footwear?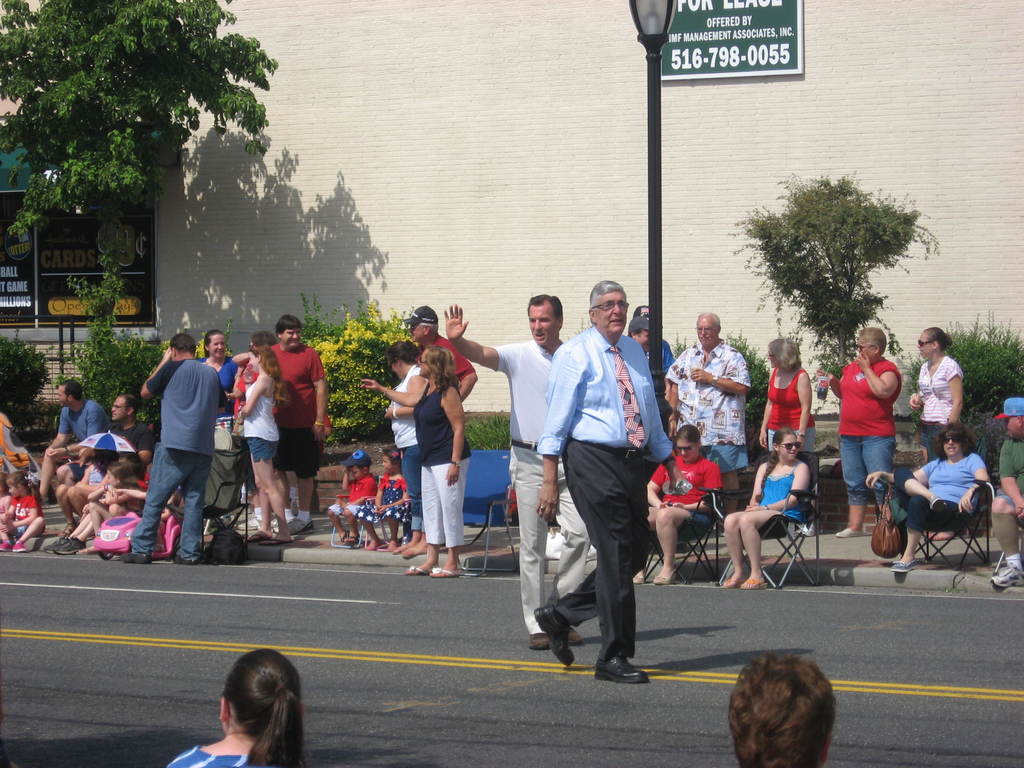
bbox(836, 527, 863, 539)
